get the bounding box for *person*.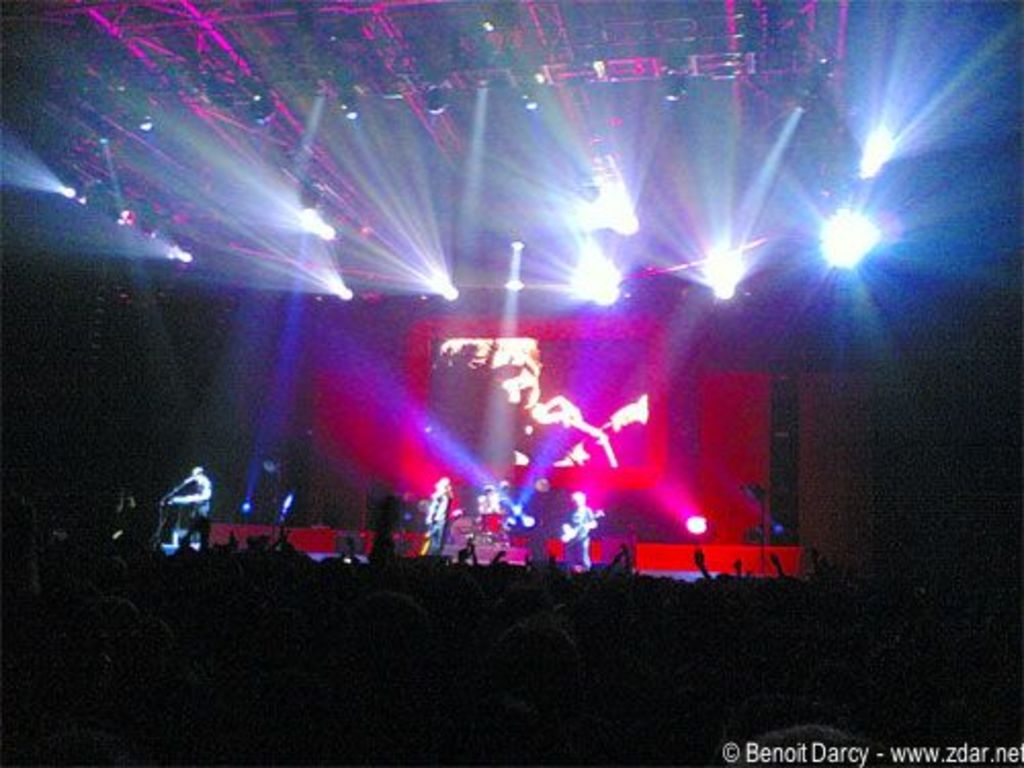
{"left": 158, "top": 463, "right": 213, "bottom": 541}.
